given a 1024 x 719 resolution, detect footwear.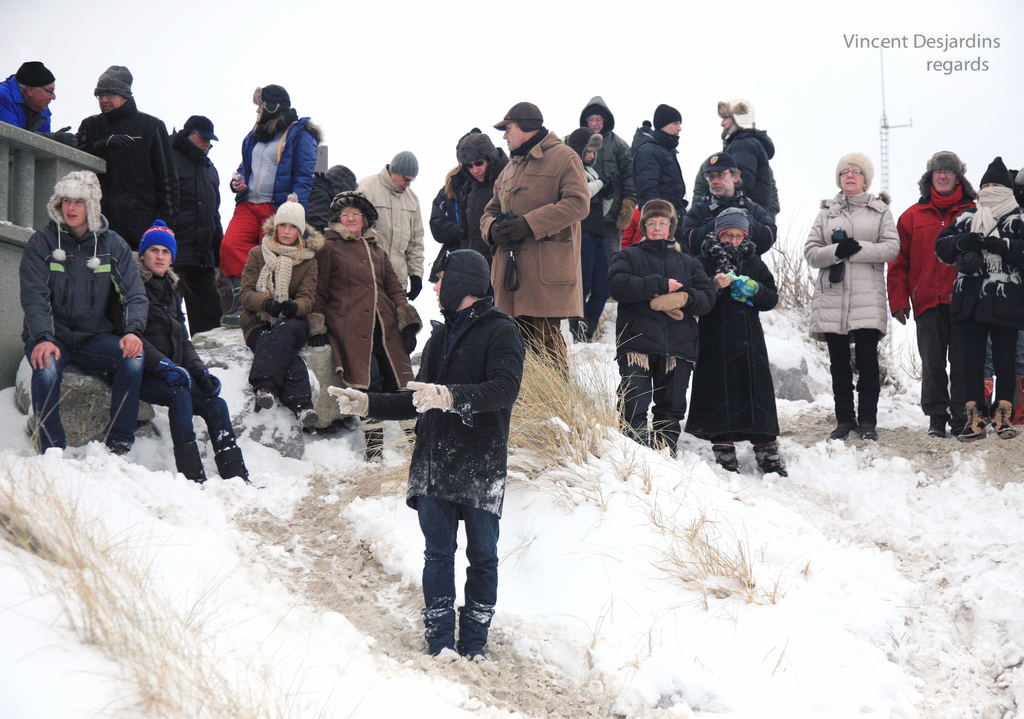
region(449, 606, 510, 669).
